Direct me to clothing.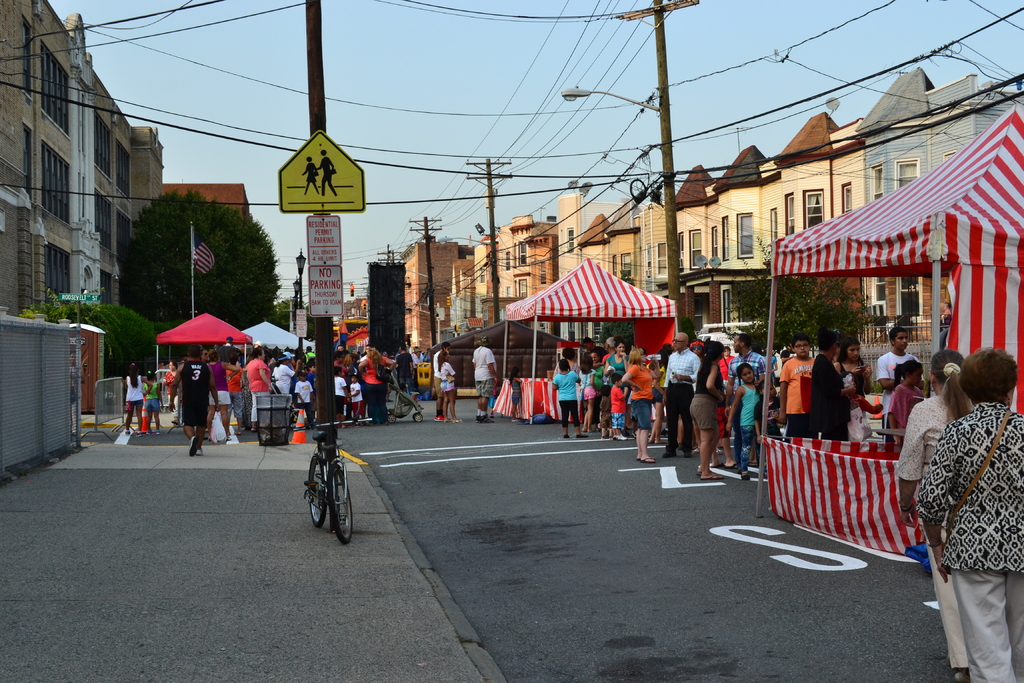
Direction: rect(813, 352, 842, 443).
